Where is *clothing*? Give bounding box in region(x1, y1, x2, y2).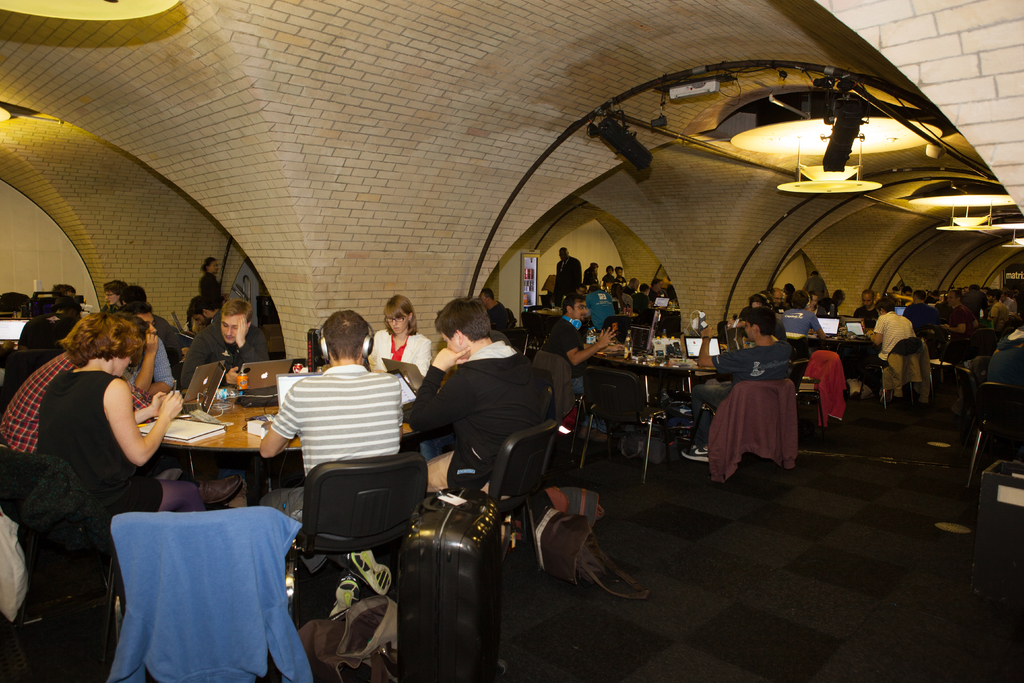
region(801, 275, 829, 290).
